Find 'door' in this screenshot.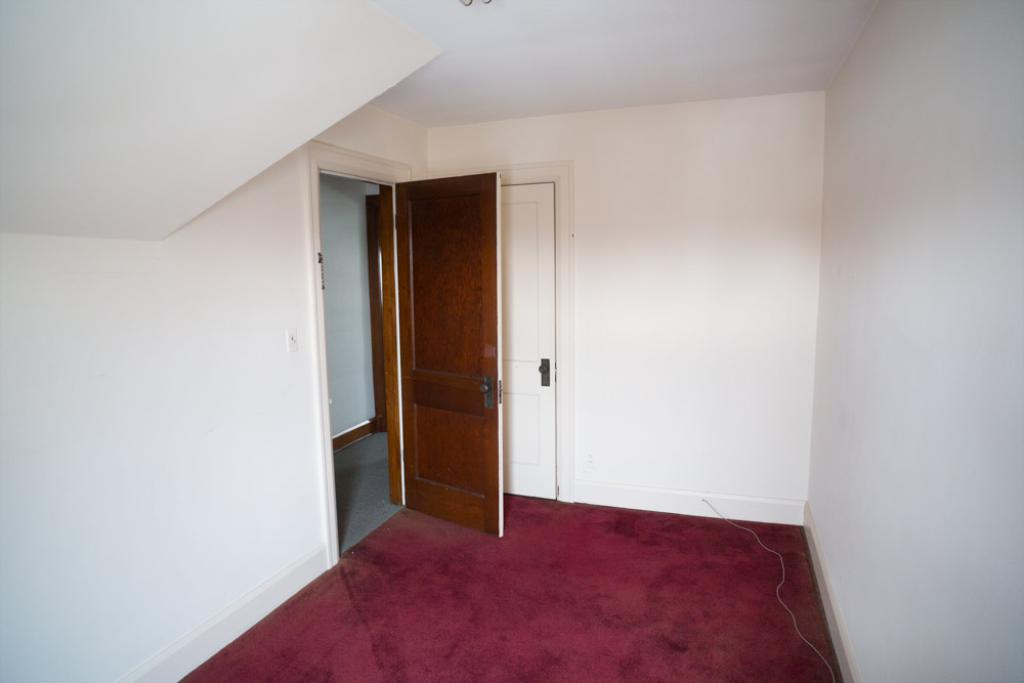
The bounding box for 'door' is [500,181,556,499].
